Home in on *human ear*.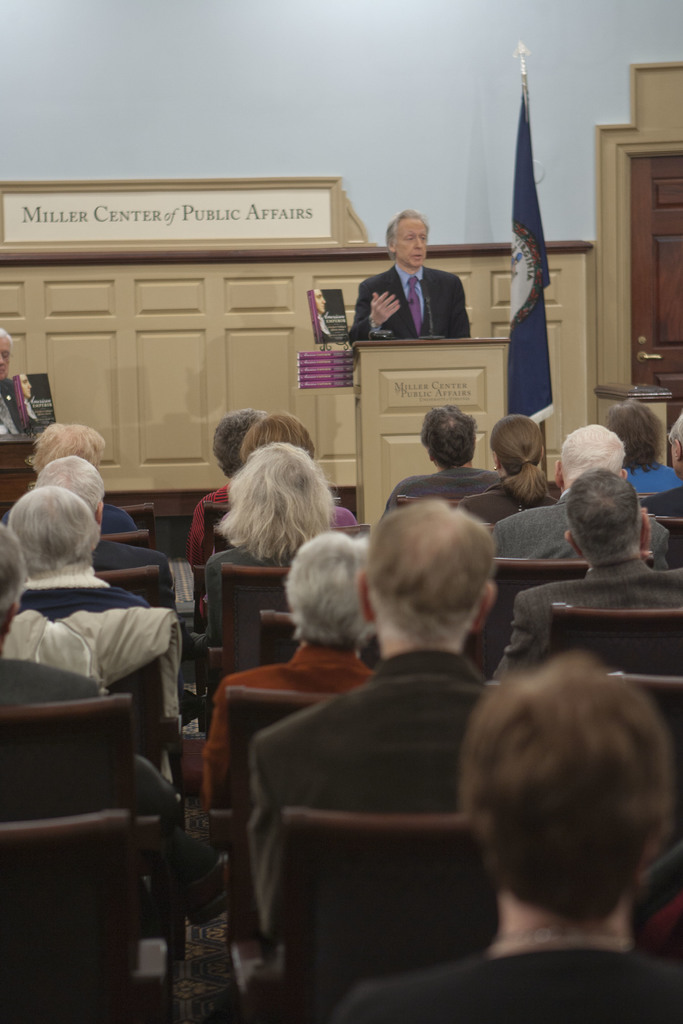
Homed in at detection(561, 532, 575, 548).
